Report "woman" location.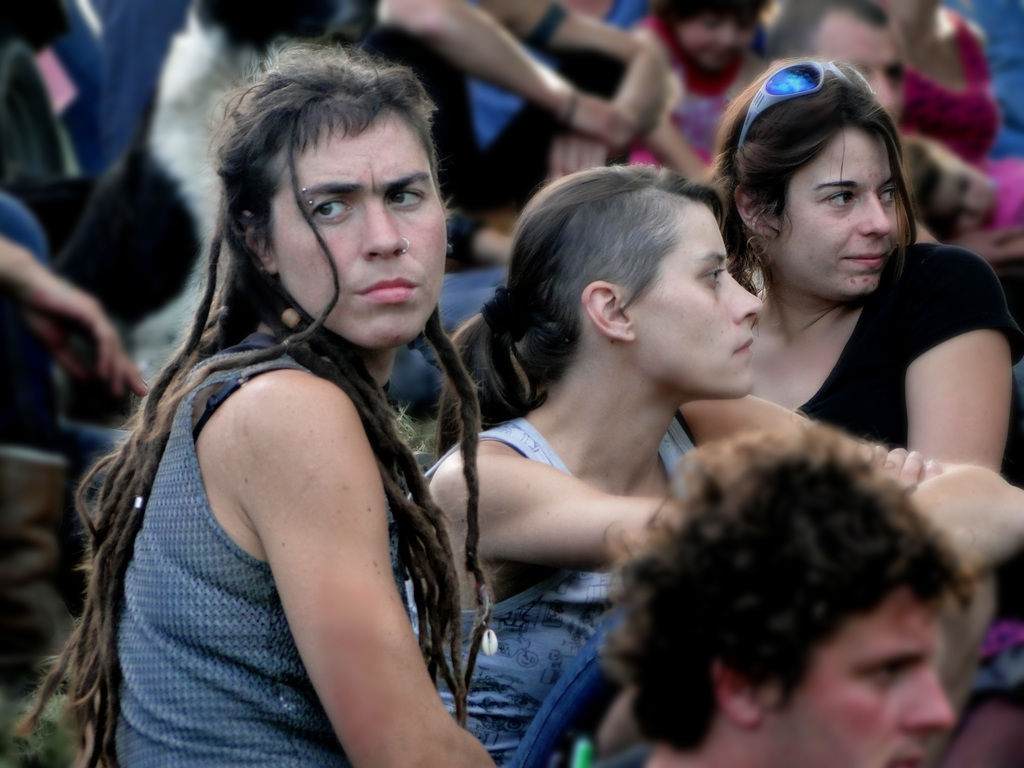
Report: select_region(678, 70, 998, 496).
